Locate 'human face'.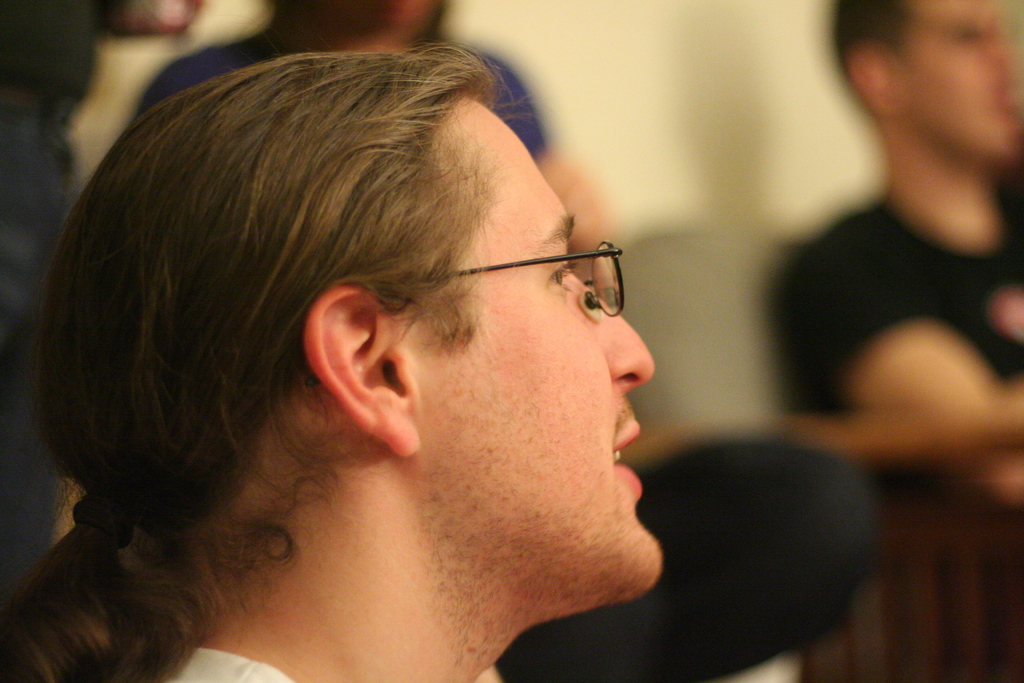
Bounding box: Rect(321, 0, 444, 53).
